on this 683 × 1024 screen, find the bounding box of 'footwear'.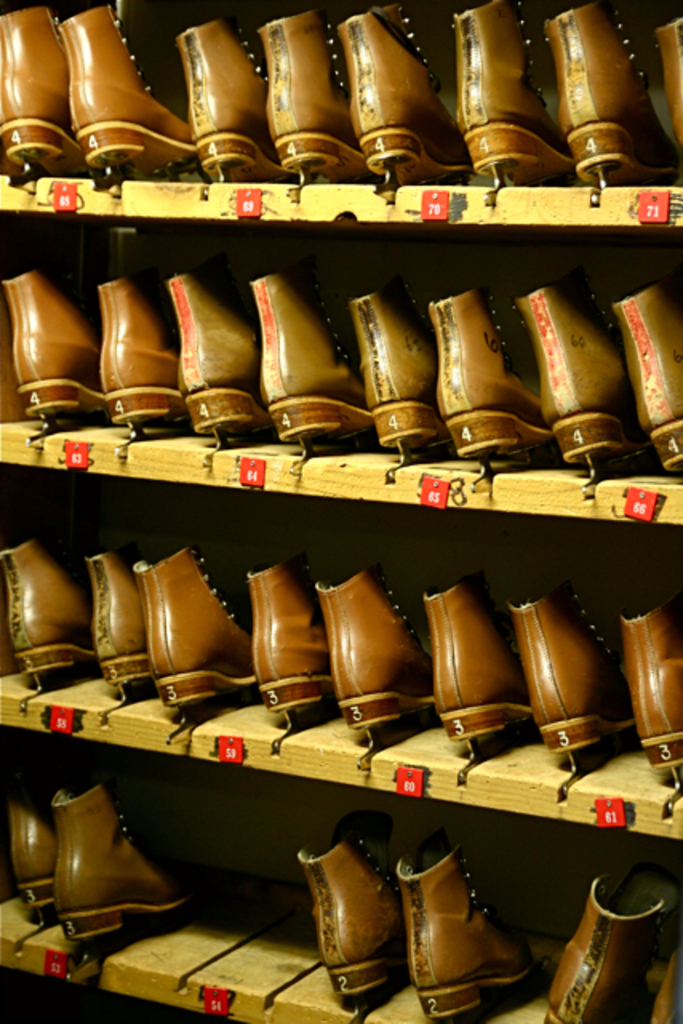
Bounding box: <box>152,544,254,707</box>.
